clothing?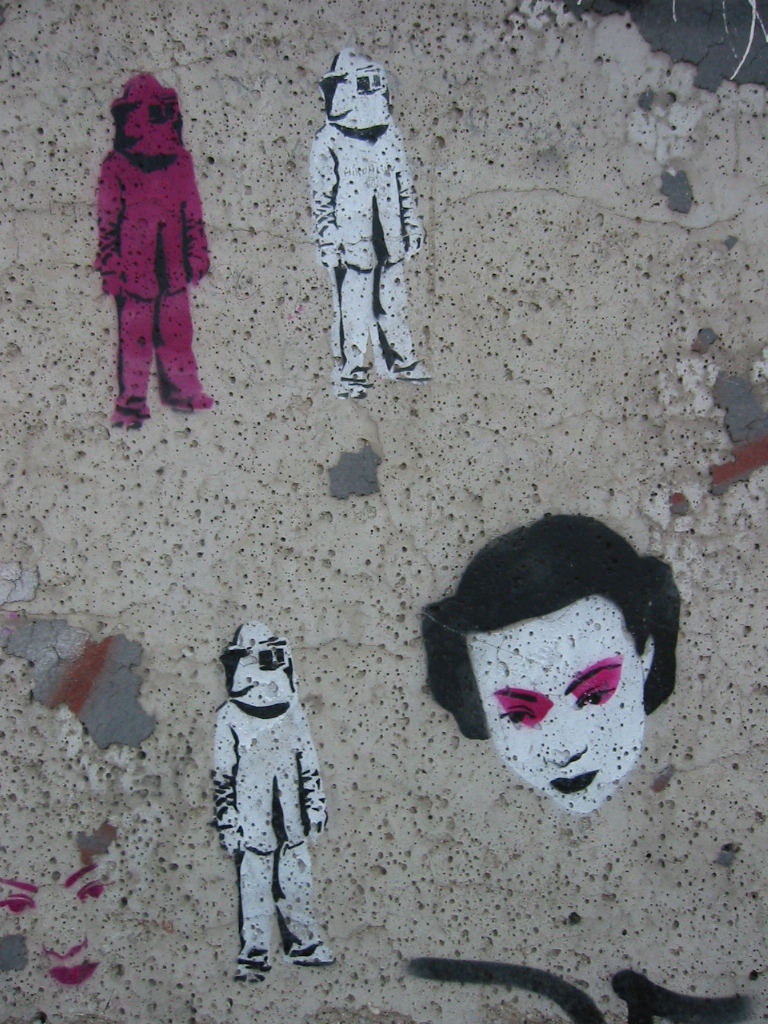
bbox=(86, 89, 216, 398)
